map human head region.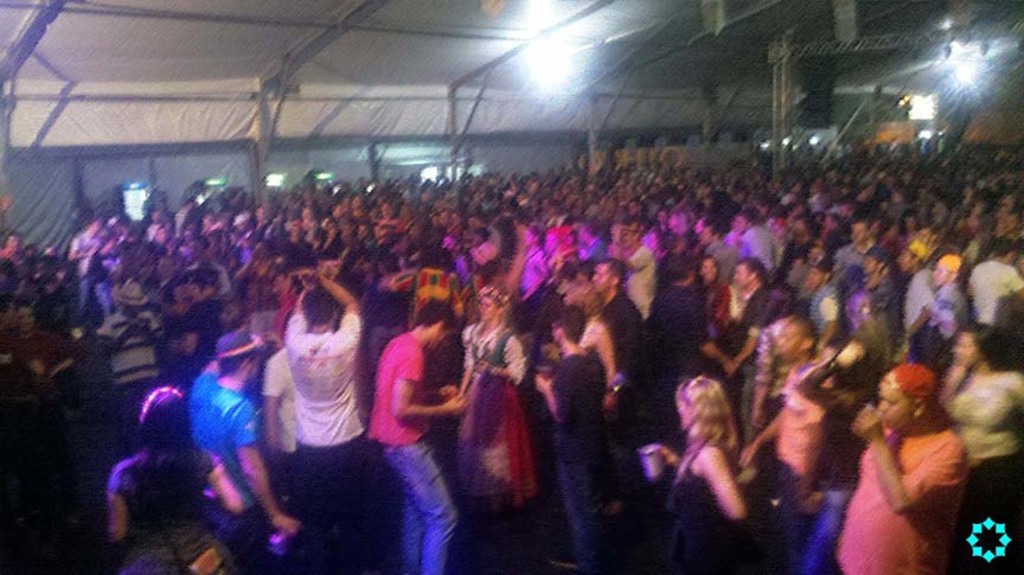
Mapped to rect(868, 245, 885, 274).
